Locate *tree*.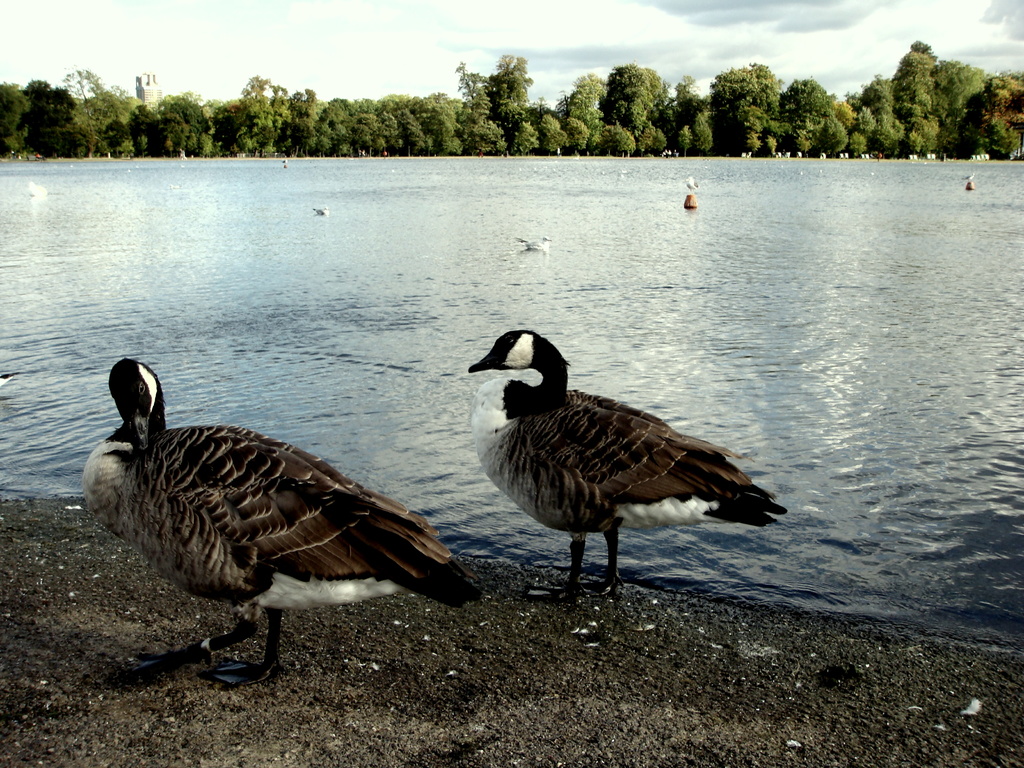
Bounding box: left=670, top=77, right=708, bottom=125.
